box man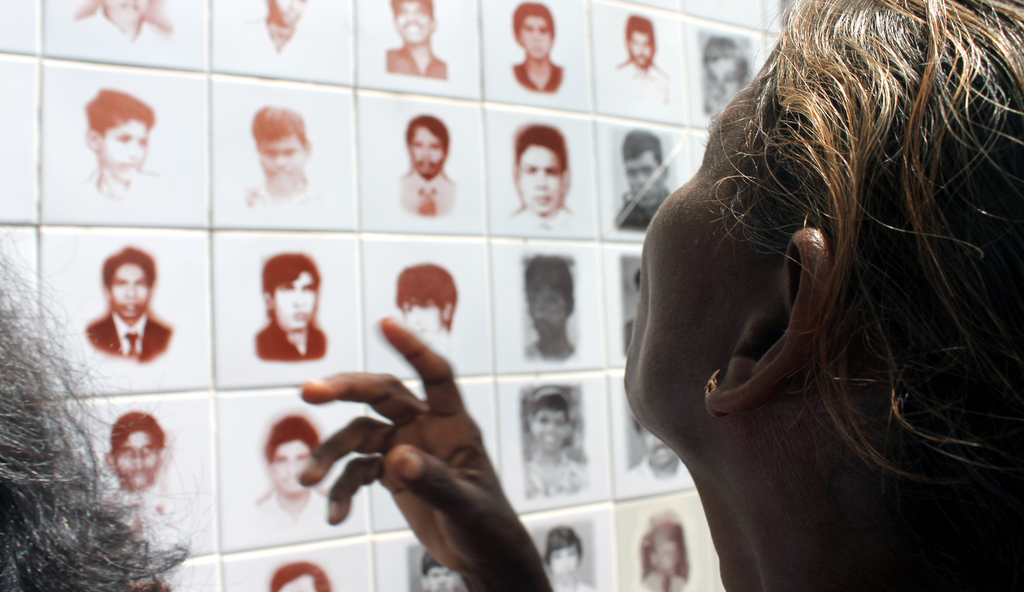
BBox(95, 401, 183, 541)
